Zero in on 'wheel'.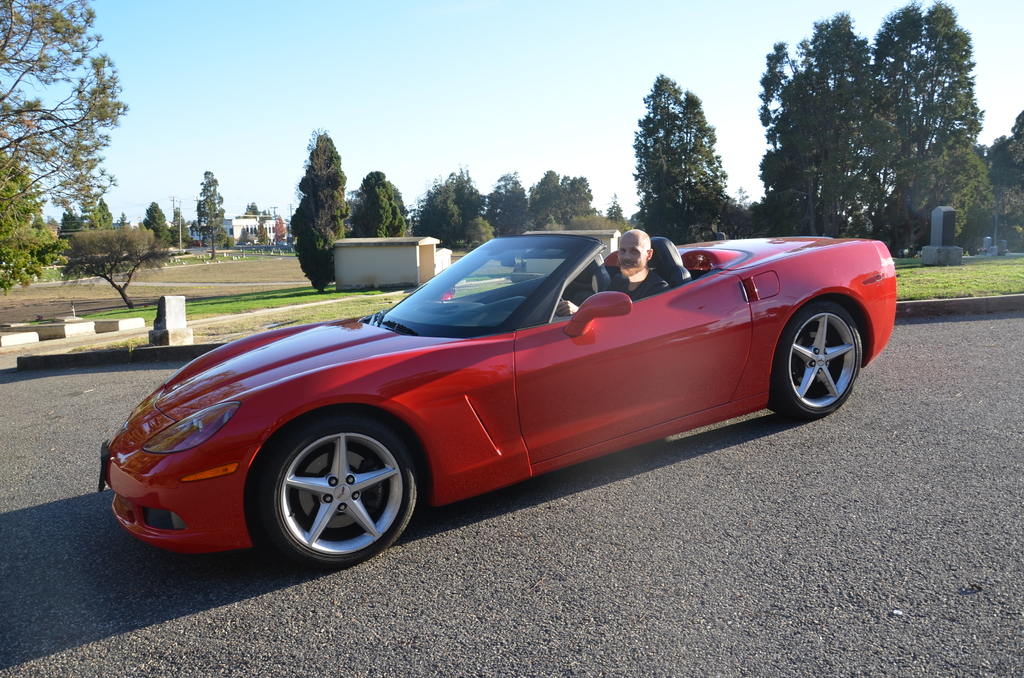
Zeroed in: [559, 293, 566, 303].
